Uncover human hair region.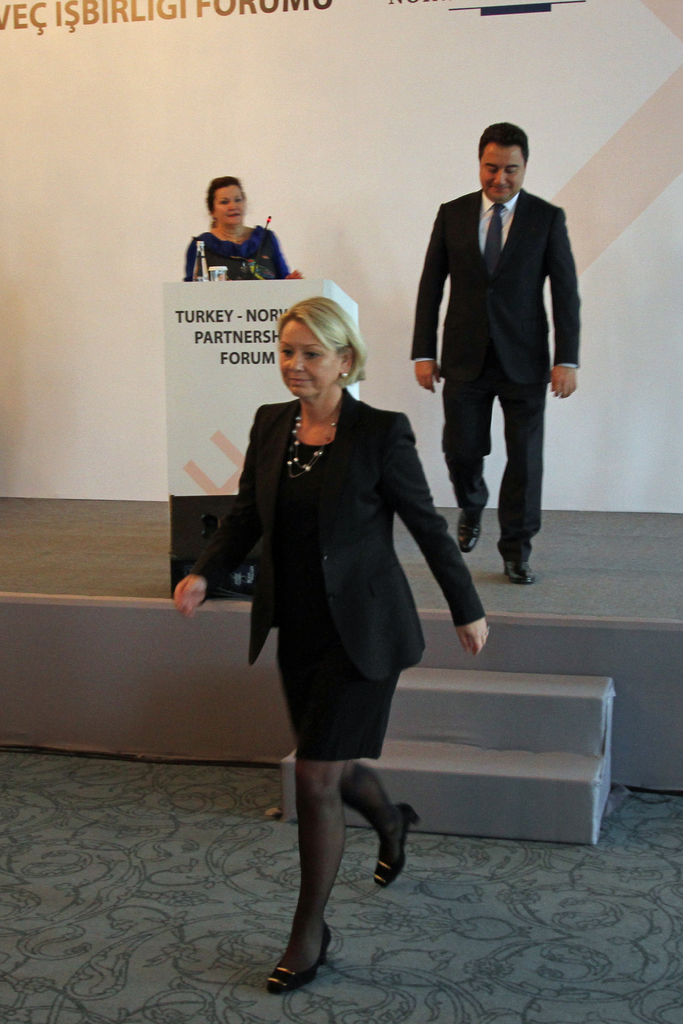
Uncovered: 475:116:531:166.
